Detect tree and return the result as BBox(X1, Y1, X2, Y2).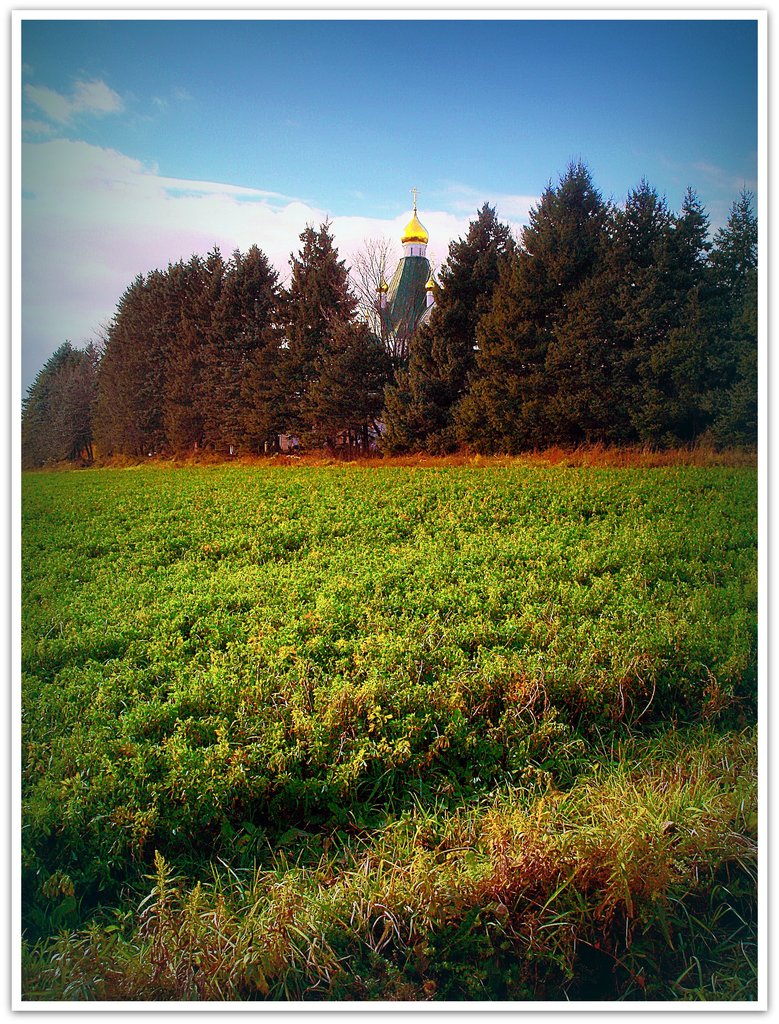
BBox(454, 249, 548, 454).
